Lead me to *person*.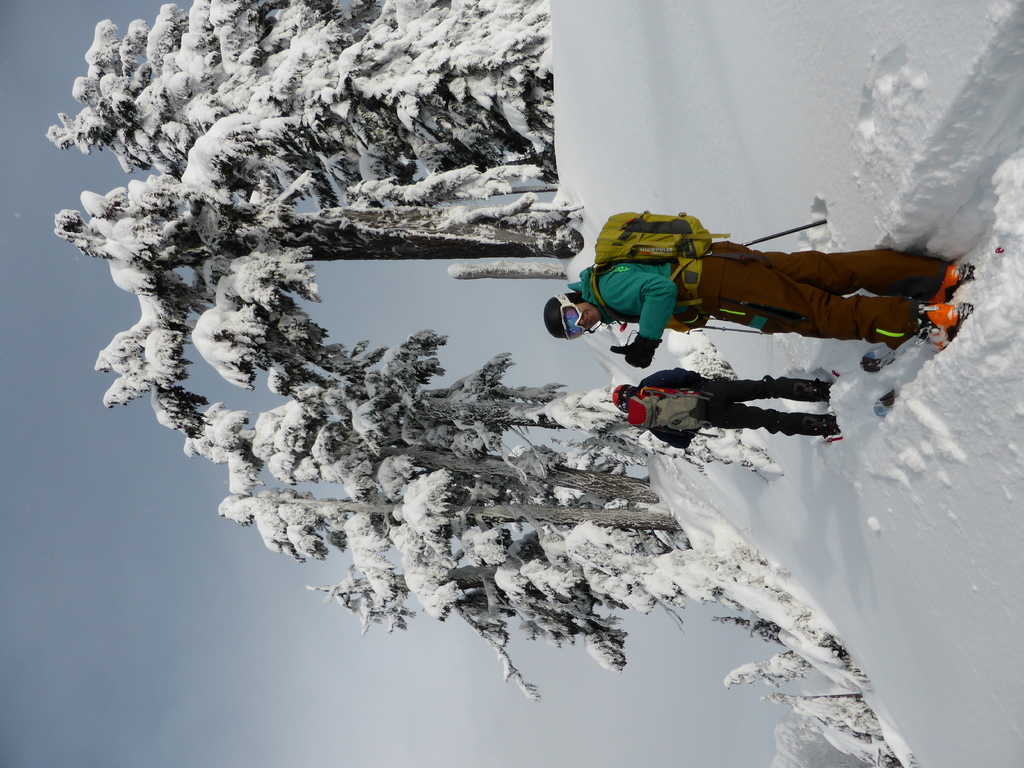
Lead to Rect(609, 366, 845, 451).
